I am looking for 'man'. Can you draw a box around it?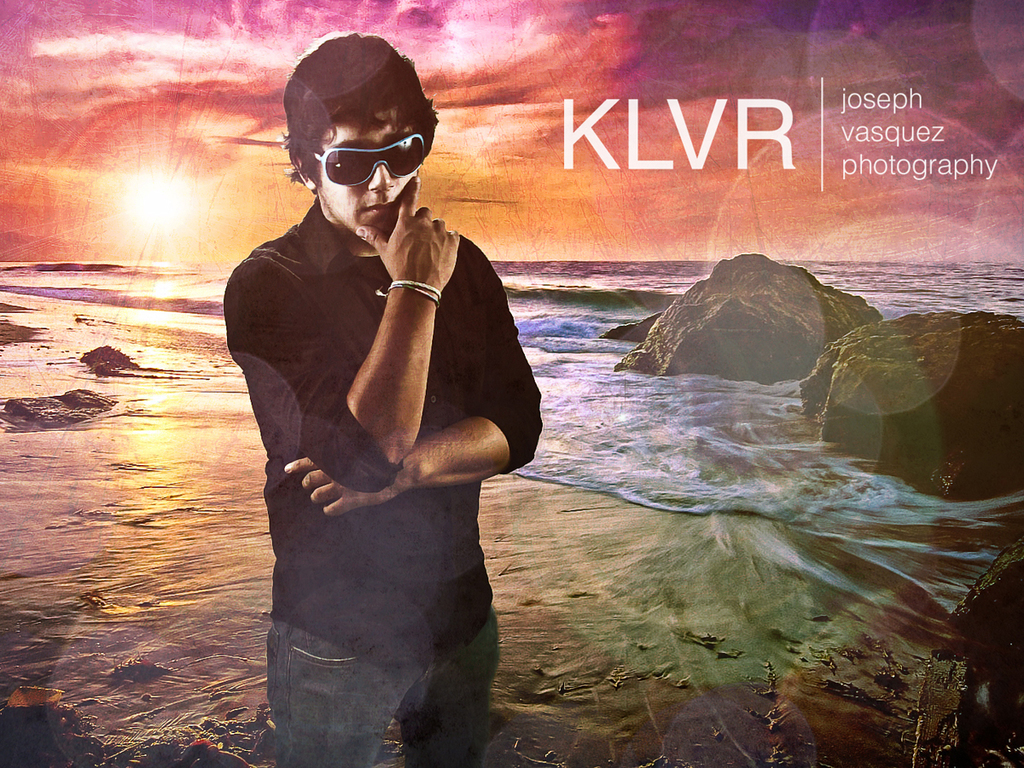
Sure, the bounding box is 228:67:532:753.
